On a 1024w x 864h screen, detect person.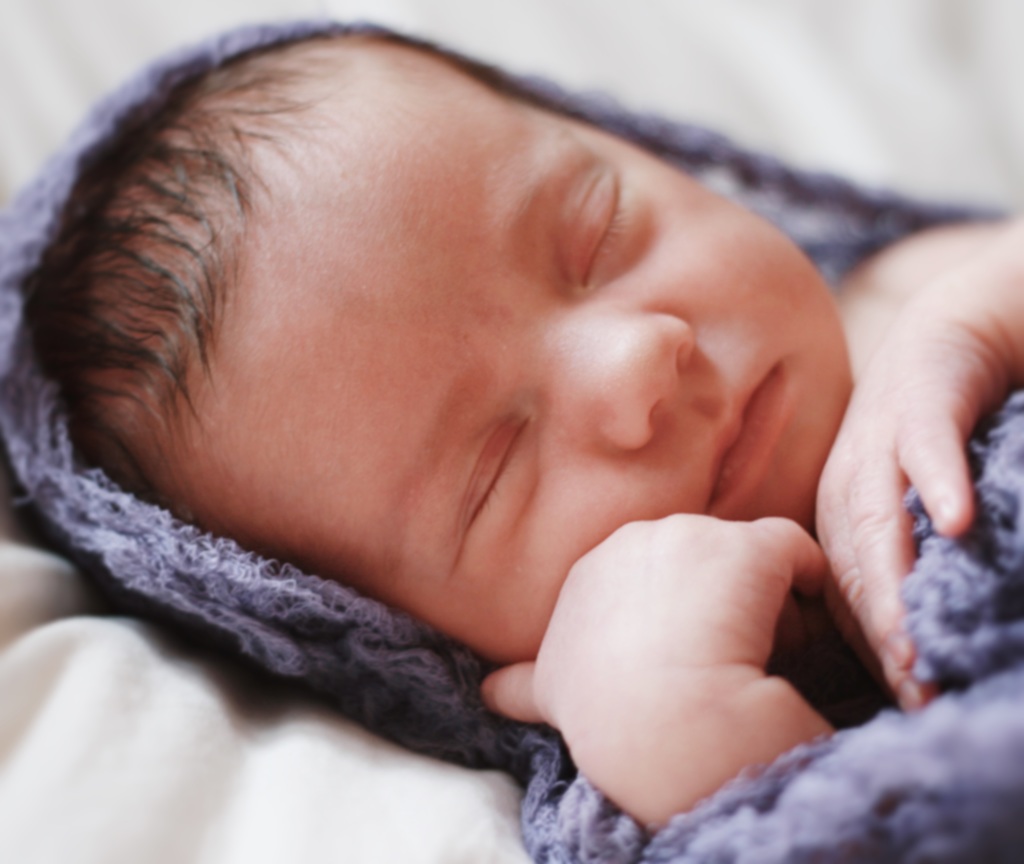
{"x1": 0, "y1": 0, "x2": 1023, "y2": 863}.
